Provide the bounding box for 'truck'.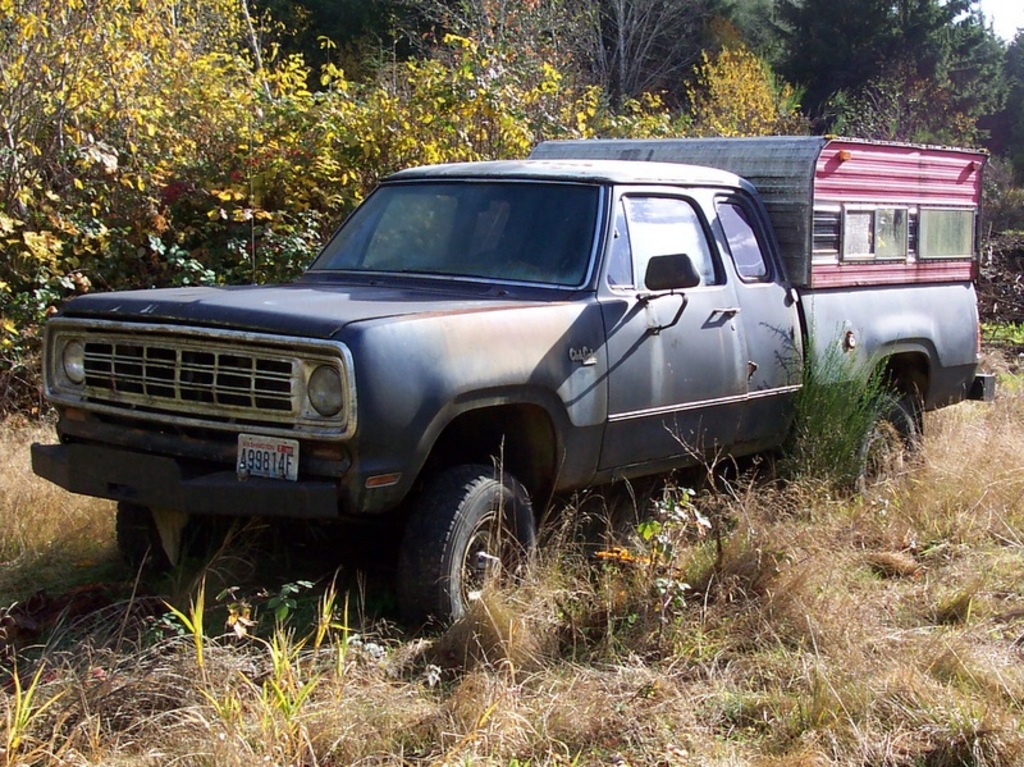
<region>12, 147, 978, 659</region>.
